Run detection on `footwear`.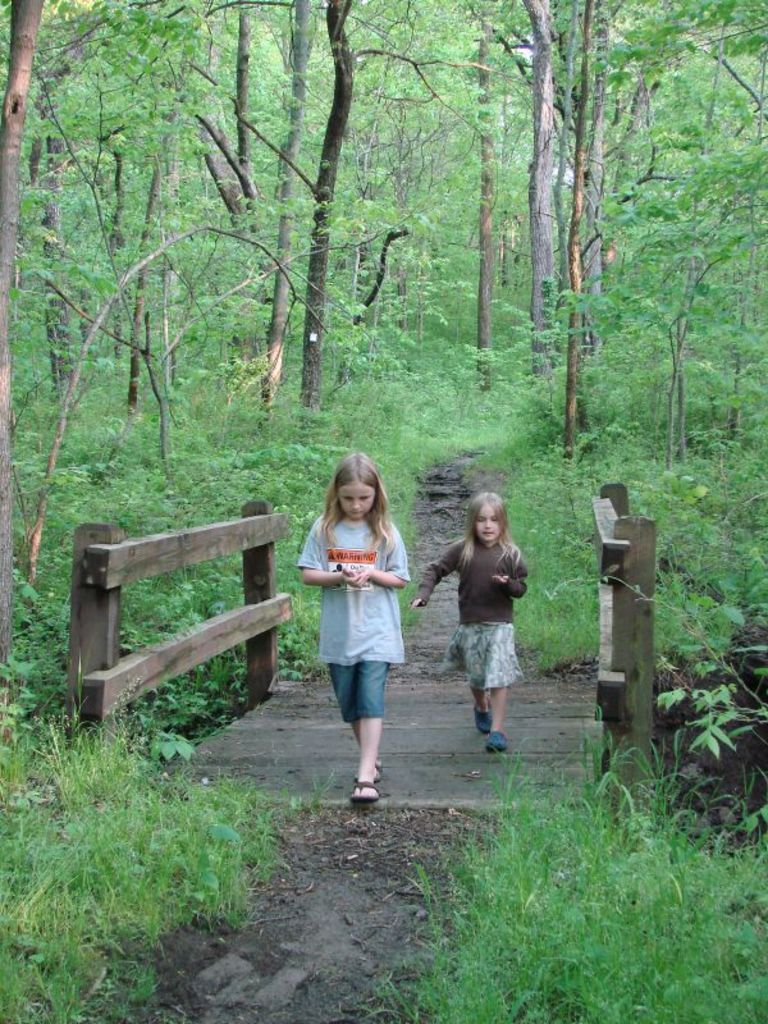
Result: BBox(353, 760, 384, 782).
